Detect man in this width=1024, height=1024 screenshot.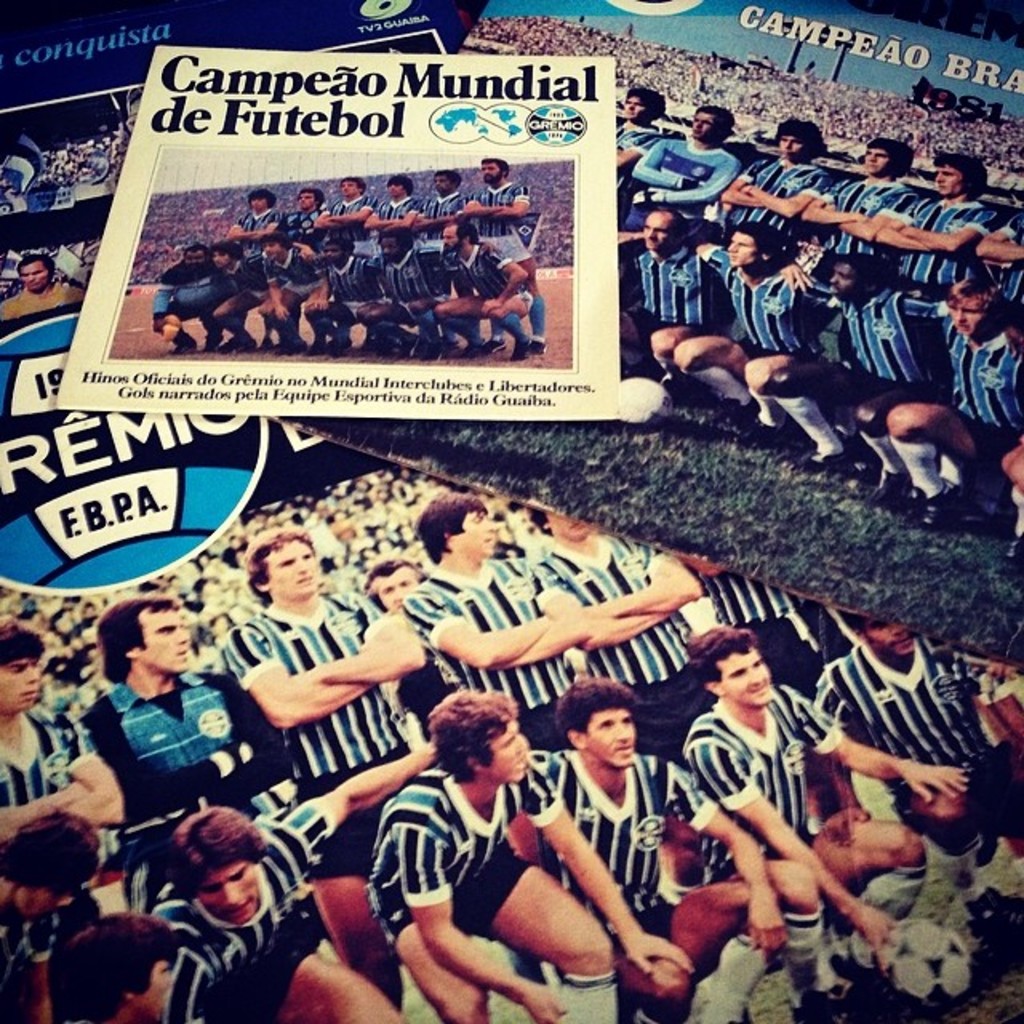
Detection: BBox(674, 618, 970, 1022).
